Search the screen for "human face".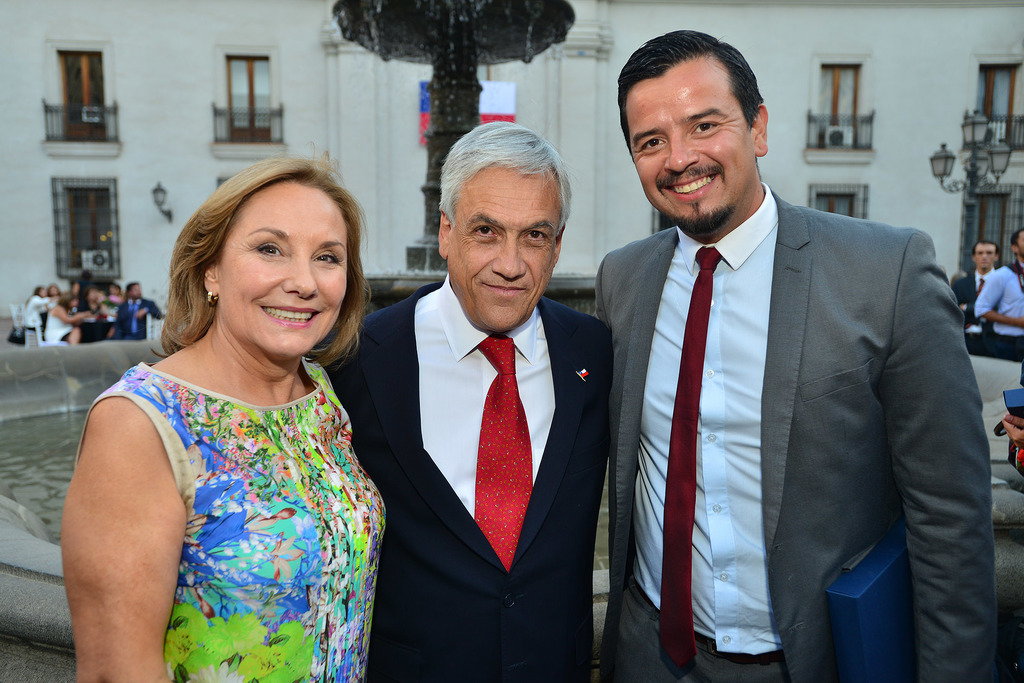
Found at locate(212, 181, 343, 352).
